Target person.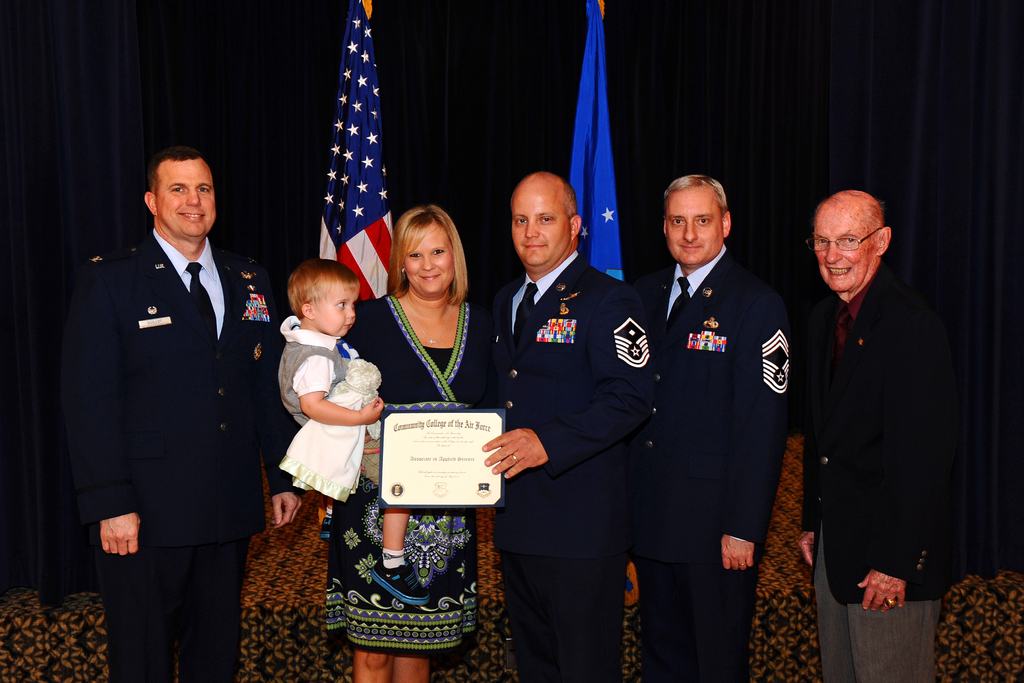
Target region: pyautogui.locateOnScreen(56, 145, 310, 682).
